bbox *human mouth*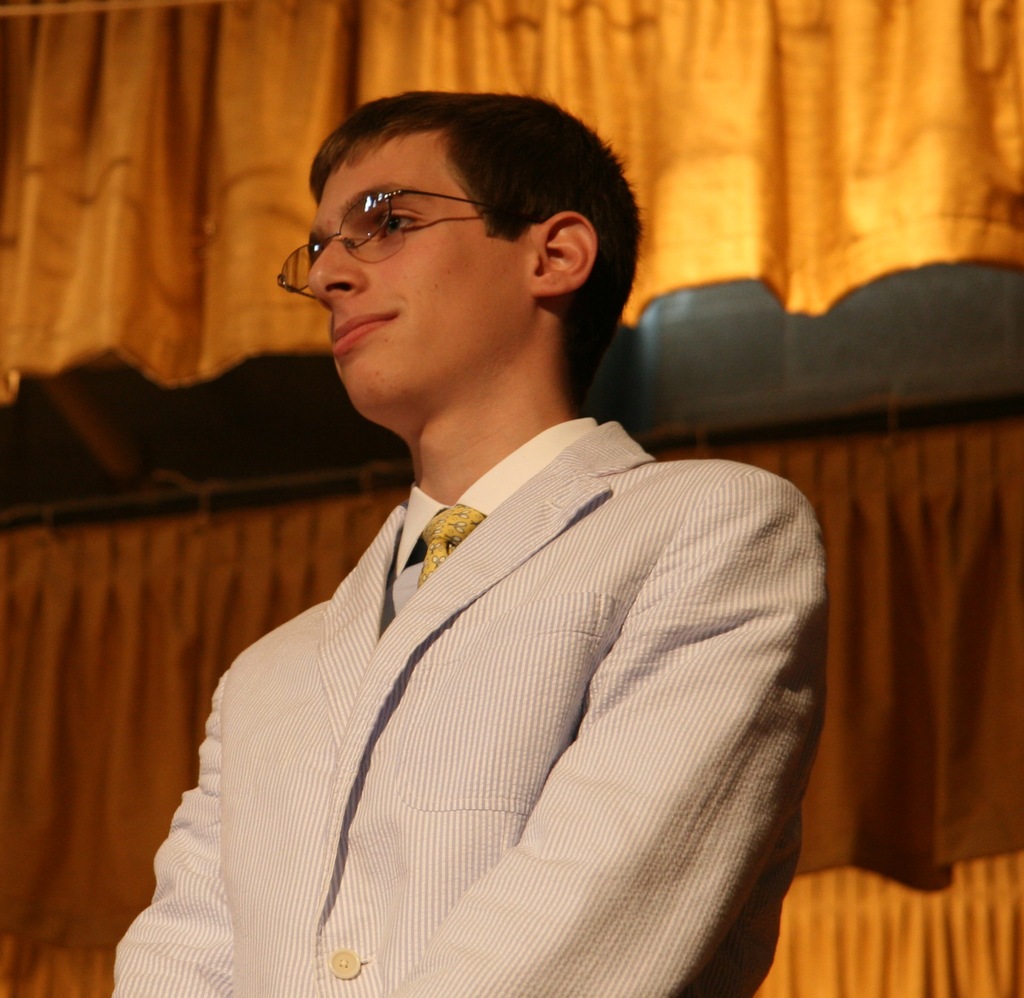
rect(327, 305, 404, 358)
